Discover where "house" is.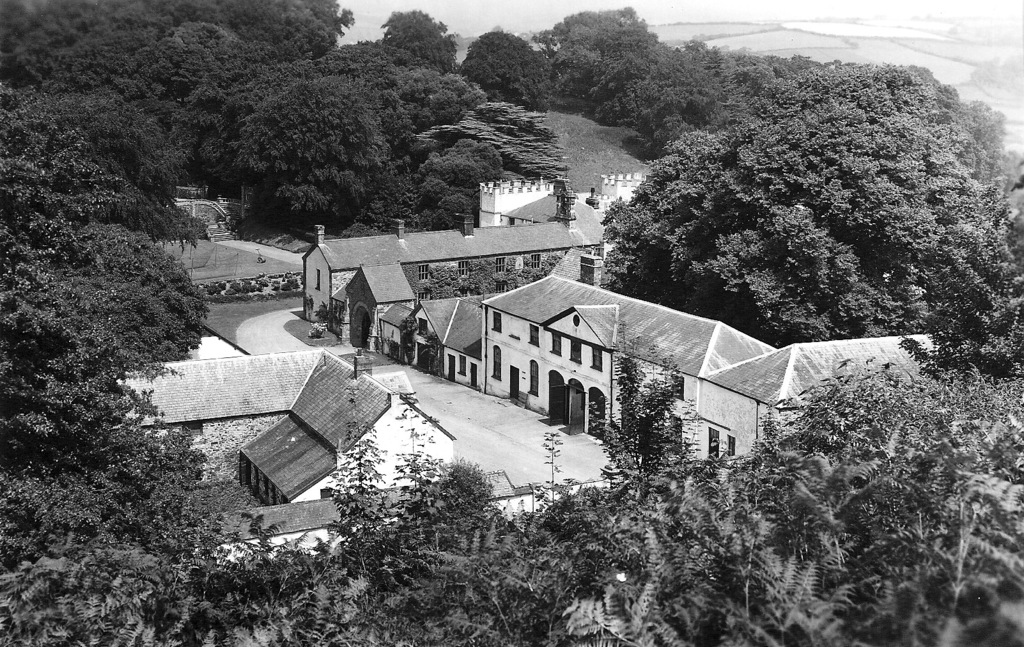
Discovered at (x1=582, y1=166, x2=660, y2=259).
